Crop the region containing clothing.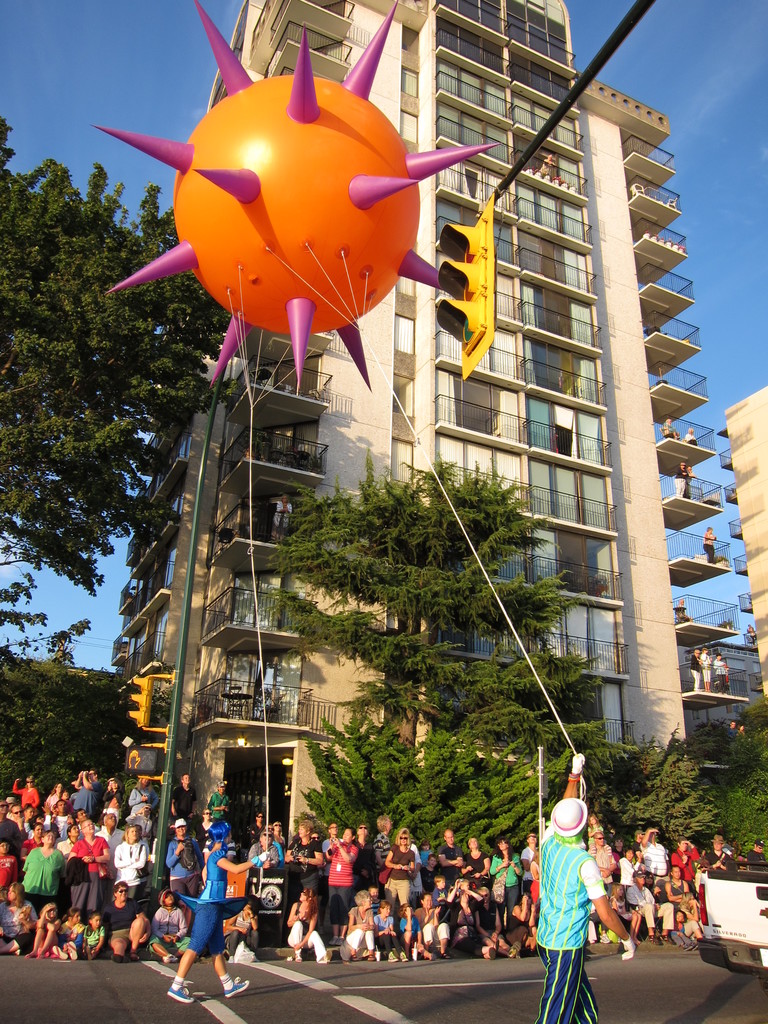
Crop region: [536, 836, 604, 1023].
